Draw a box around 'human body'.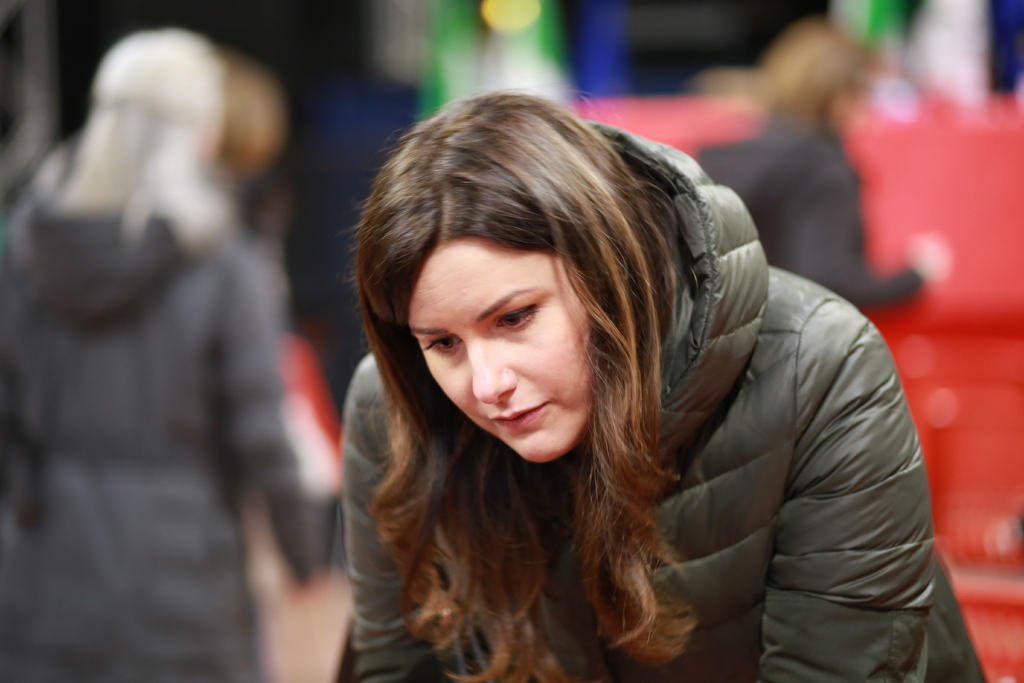
pyautogui.locateOnScreen(698, 98, 952, 304).
